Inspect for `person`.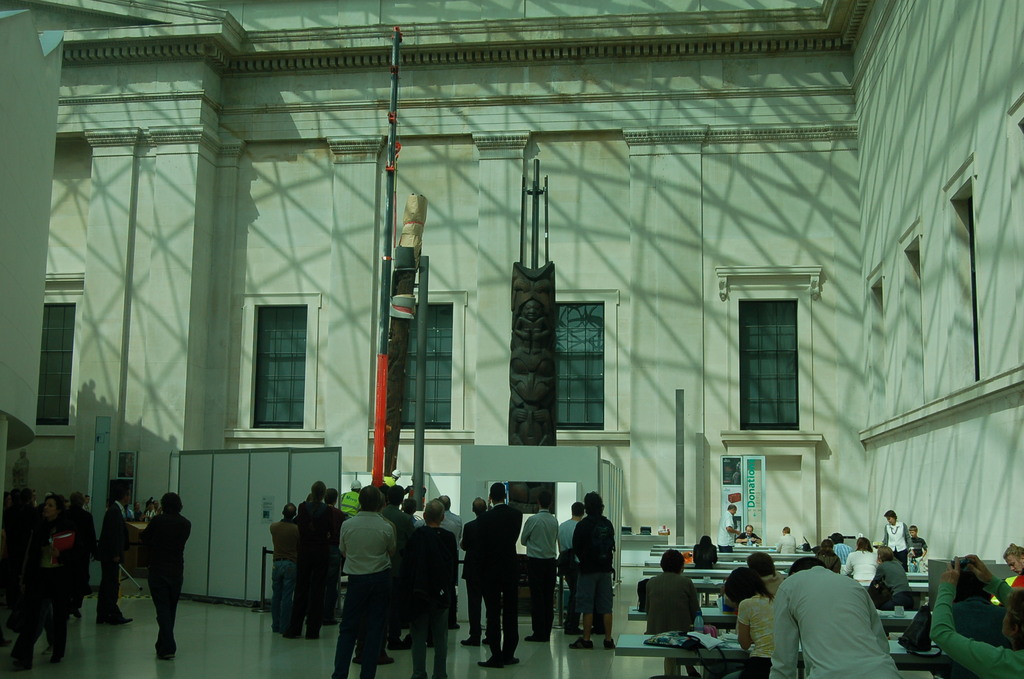
Inspection: box(333, 479, 404, 665).
